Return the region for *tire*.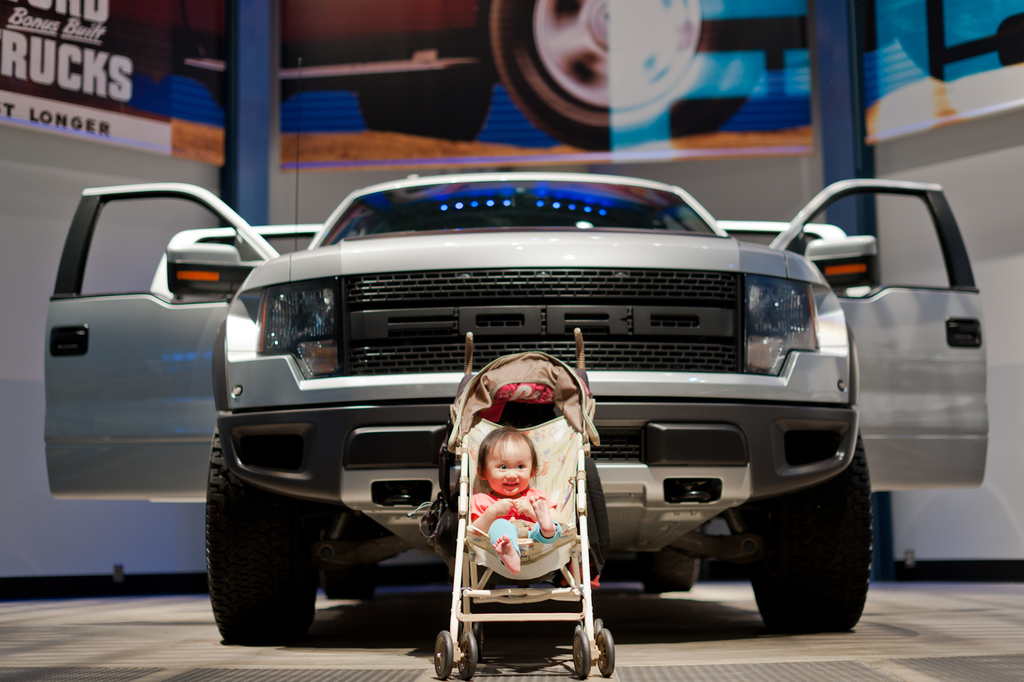
bbox=[593, 617, 604, 629].
